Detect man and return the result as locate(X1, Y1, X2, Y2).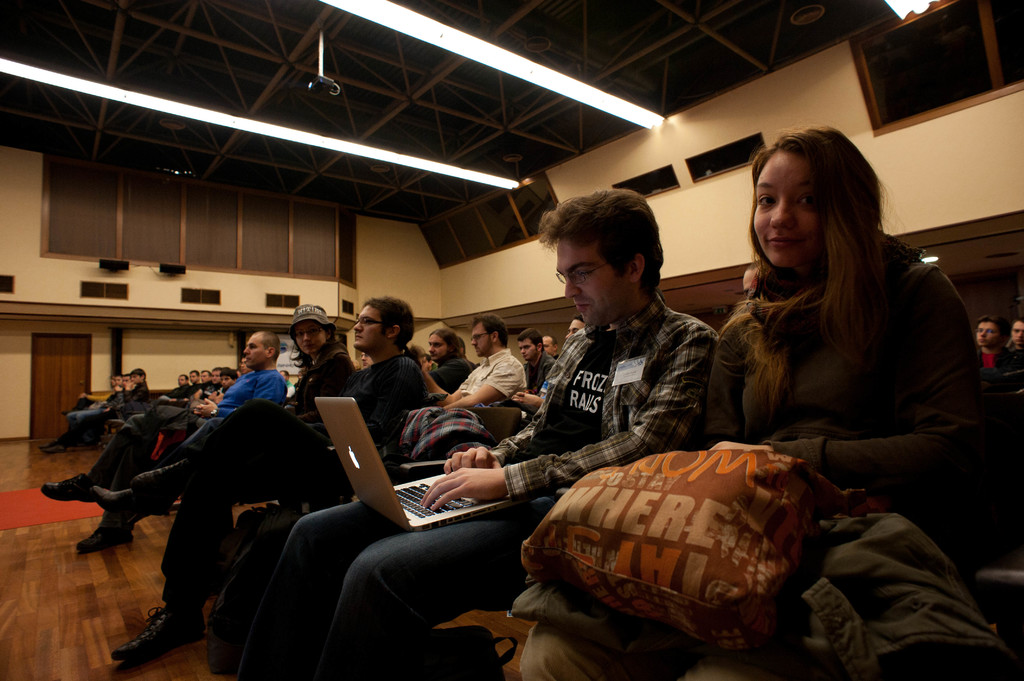
locate(254, 176, 717, 680).
